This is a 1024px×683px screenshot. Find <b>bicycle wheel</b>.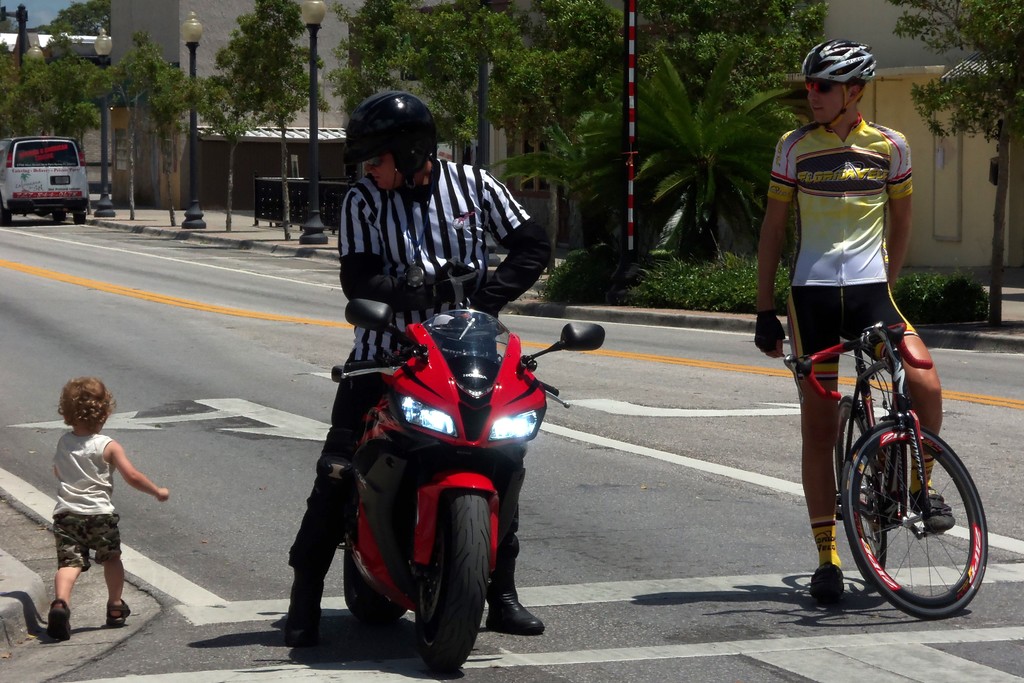
Bounding box: bbox=(851, 397, 983, 621).
